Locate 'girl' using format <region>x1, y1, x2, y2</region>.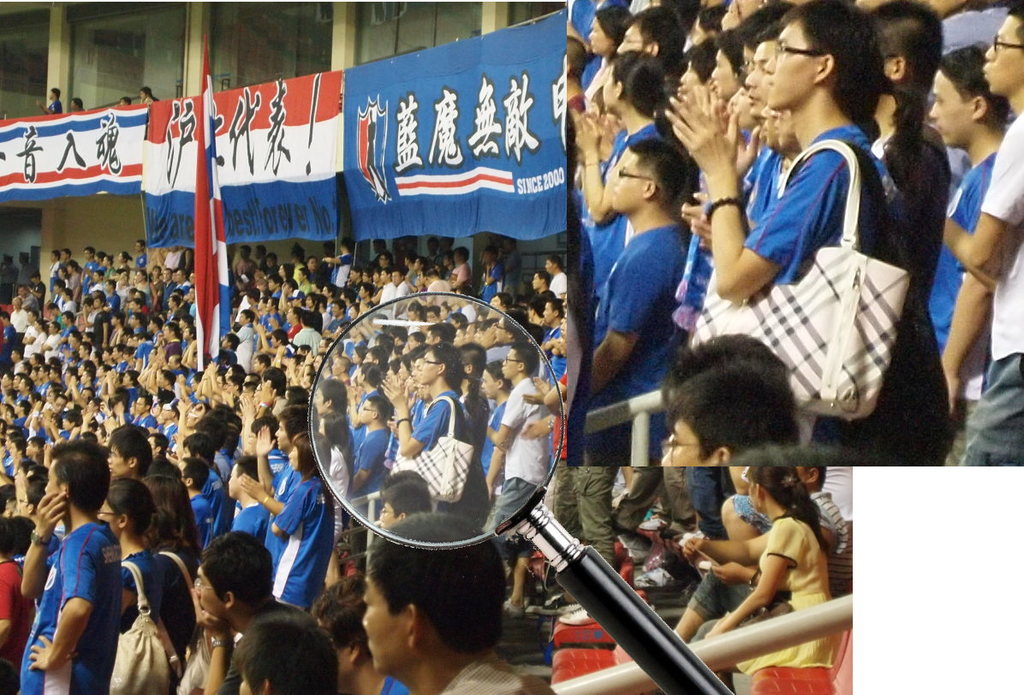
<region>688, 461, 839, 677</region>.
